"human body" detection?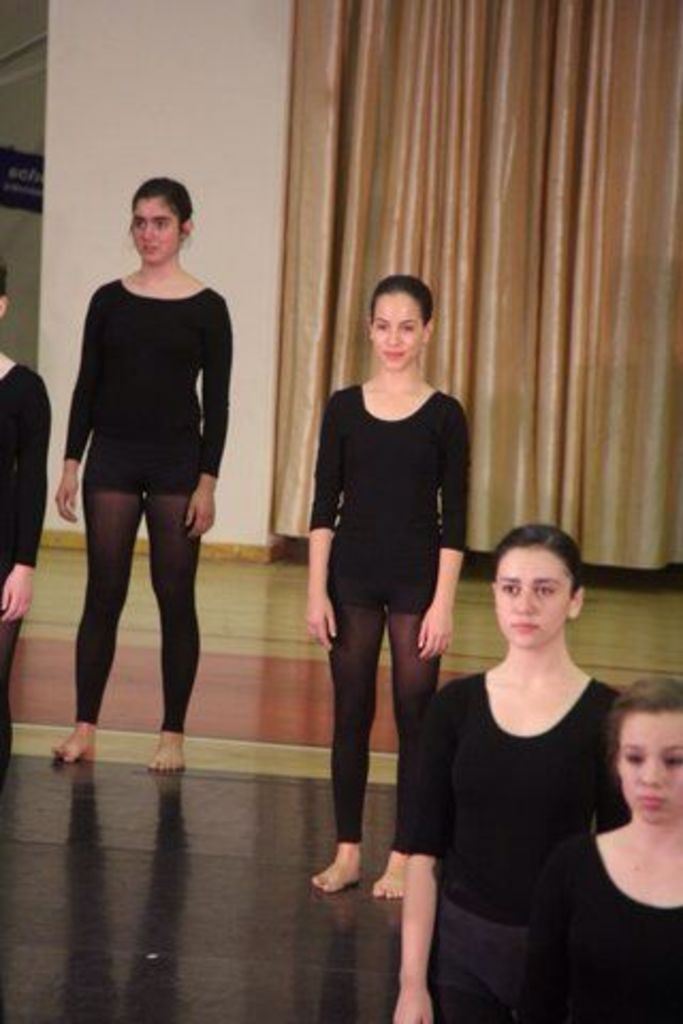
box=[53, 173, 231, 764]
